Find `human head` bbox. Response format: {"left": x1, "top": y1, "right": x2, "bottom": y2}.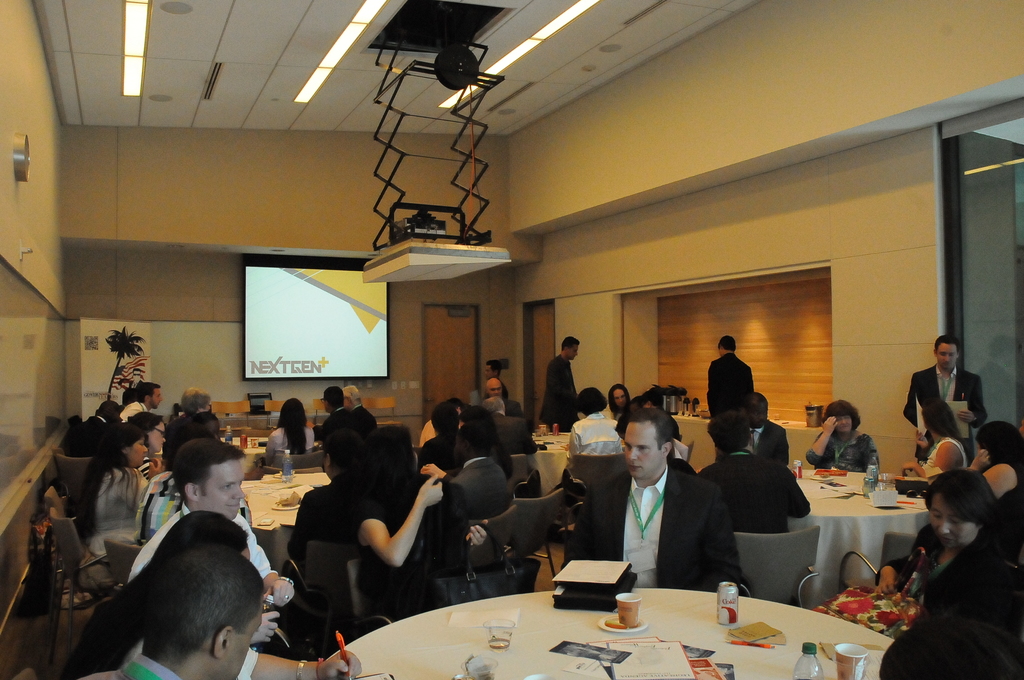
{"left": 823, "top": 399, "right": 861, "bottom": 435}.
